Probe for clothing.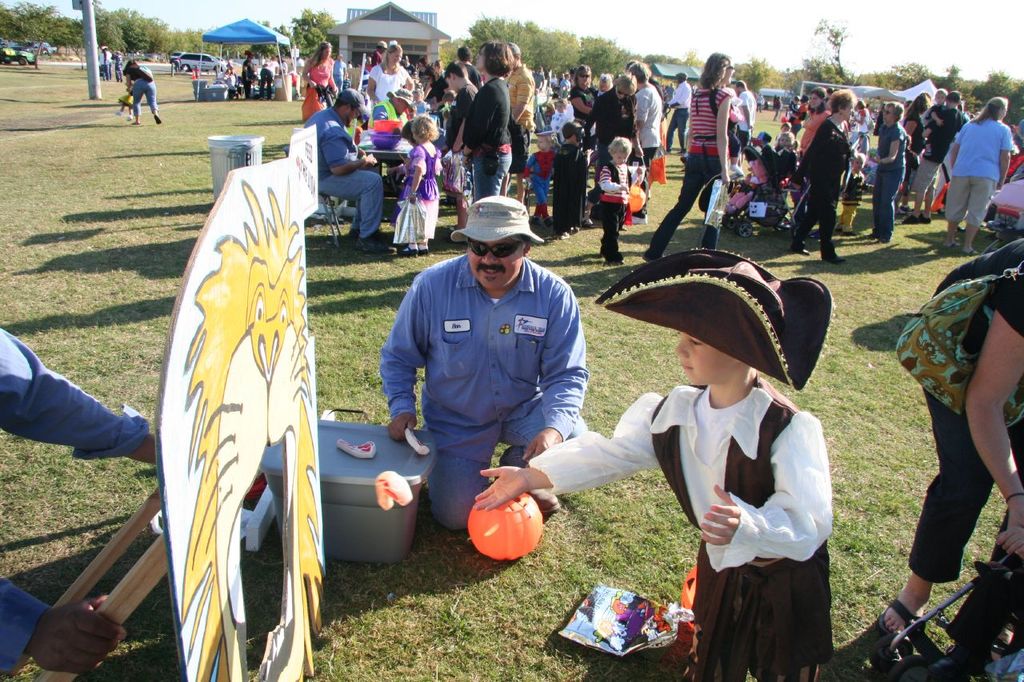
Probe result: box=[921, 233, 1023, 580].
